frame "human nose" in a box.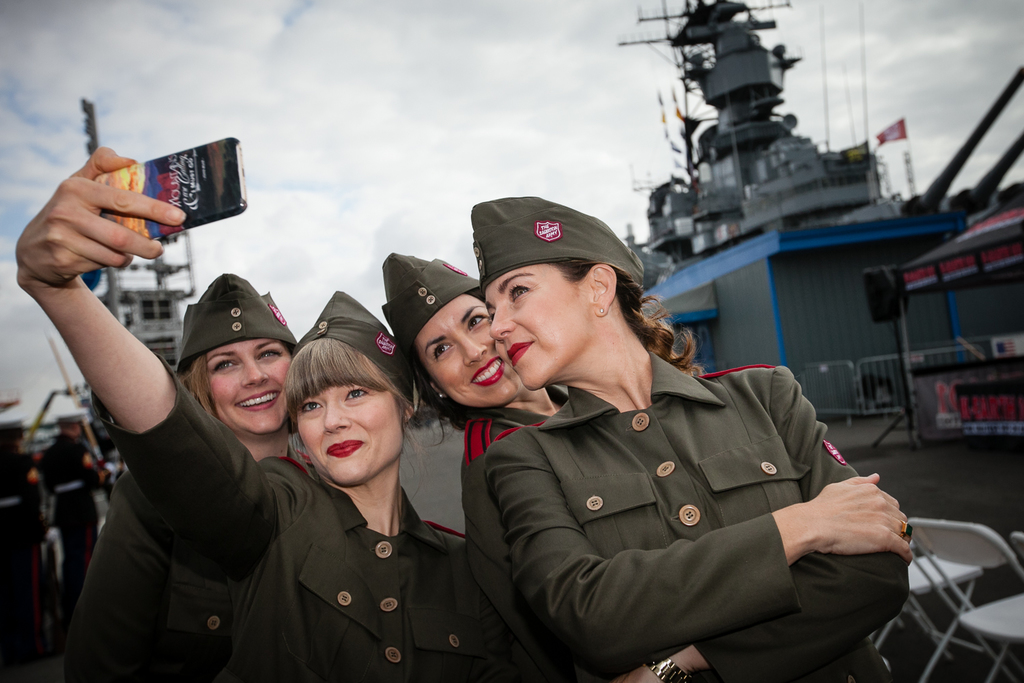
[490, 310, 517, 344].
